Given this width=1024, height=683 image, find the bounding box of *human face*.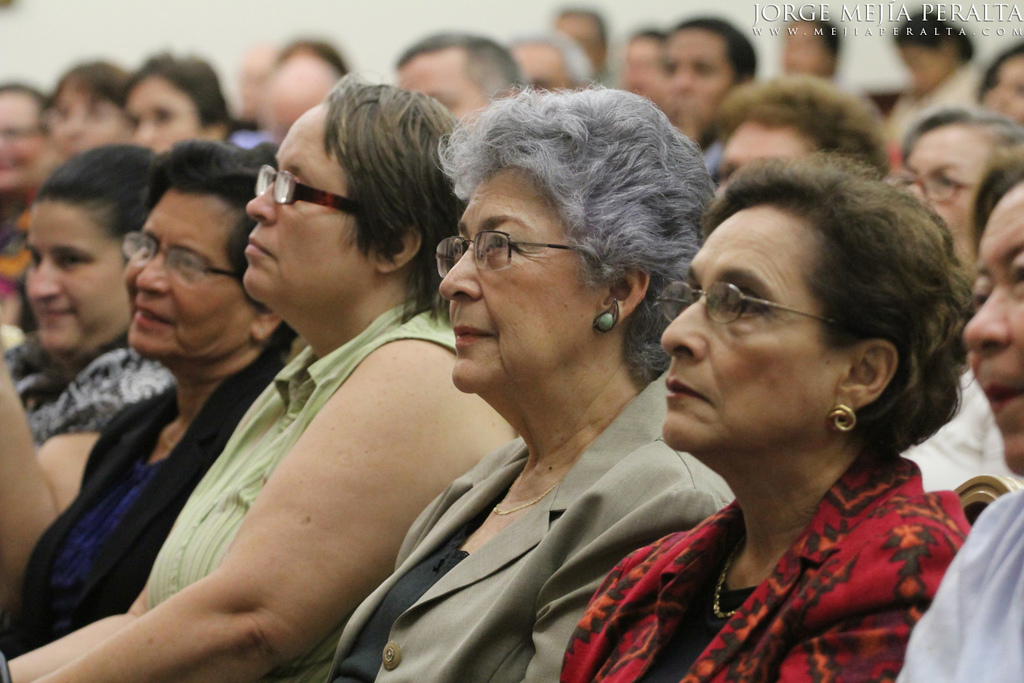
[left=904, top=123, right=976, bottom=242].
